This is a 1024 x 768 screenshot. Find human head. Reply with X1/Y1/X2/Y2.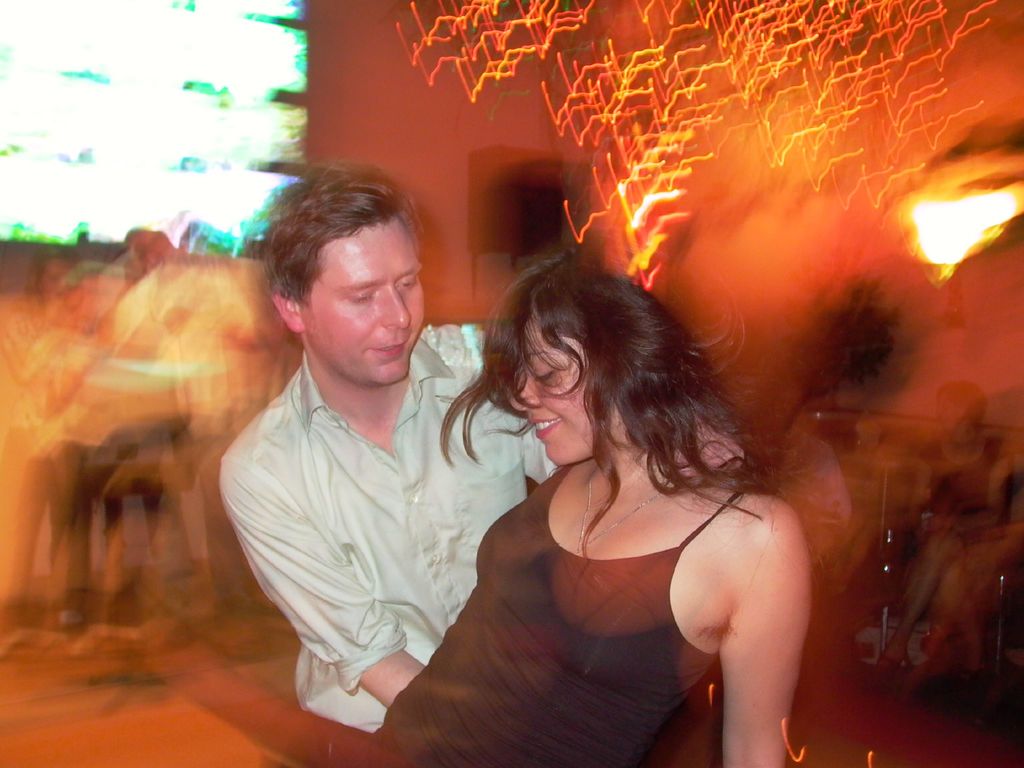
511/258/673/460.
